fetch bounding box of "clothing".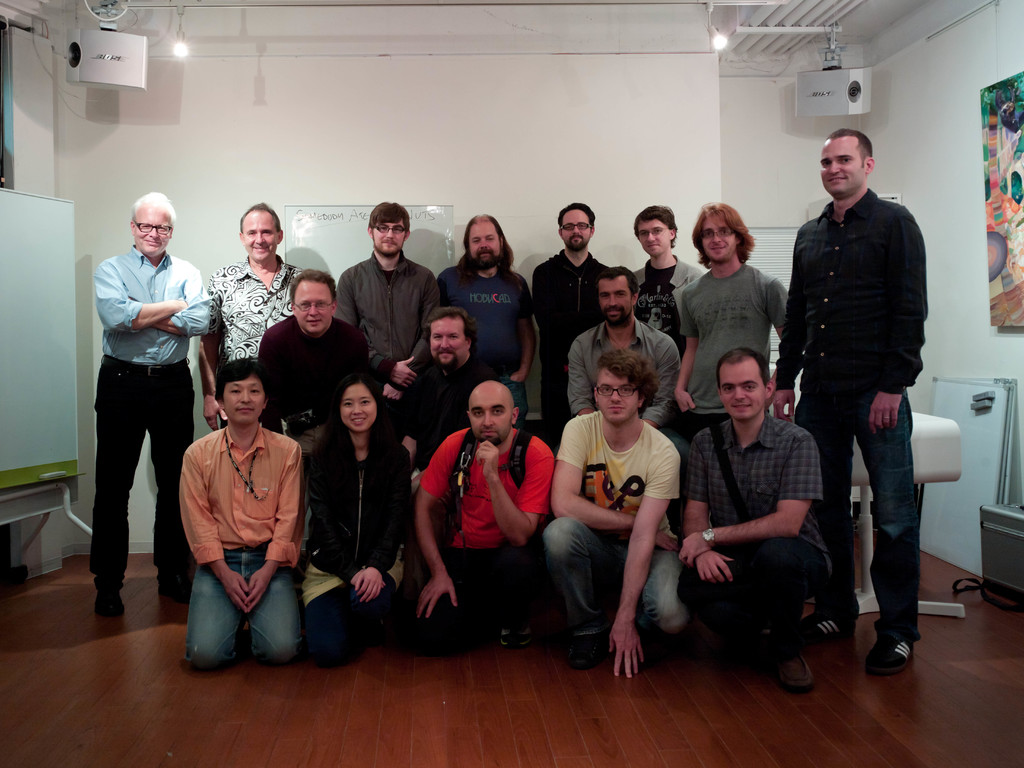
Bbox: (x1=426, y1=423, x2=548, y2=640).
